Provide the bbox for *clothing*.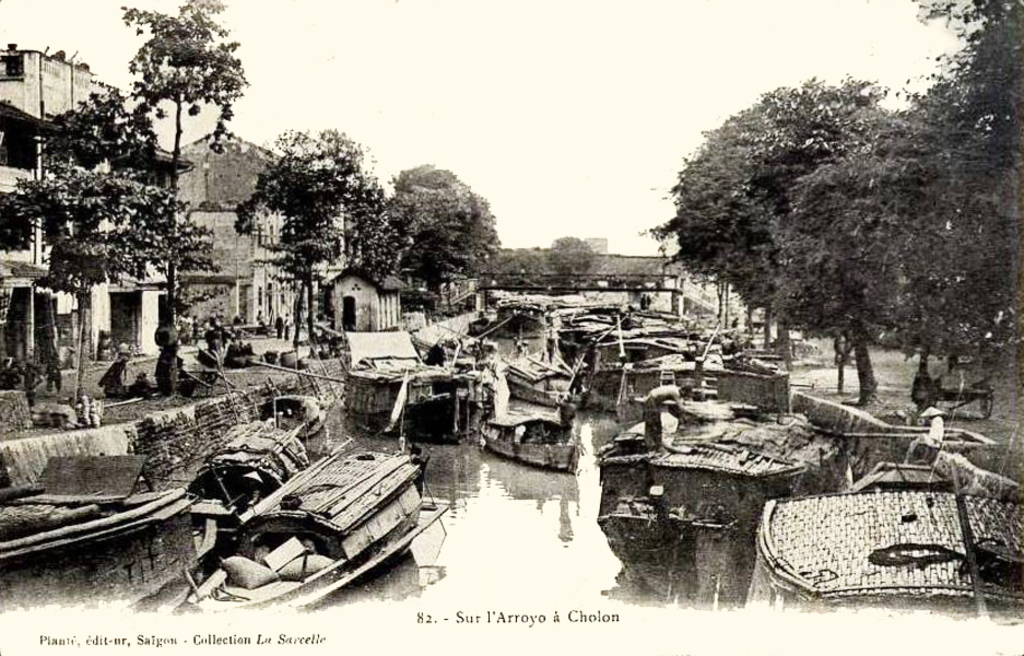
{"left": 644, "top": 384, "right": 692, "bottom": 443}.
